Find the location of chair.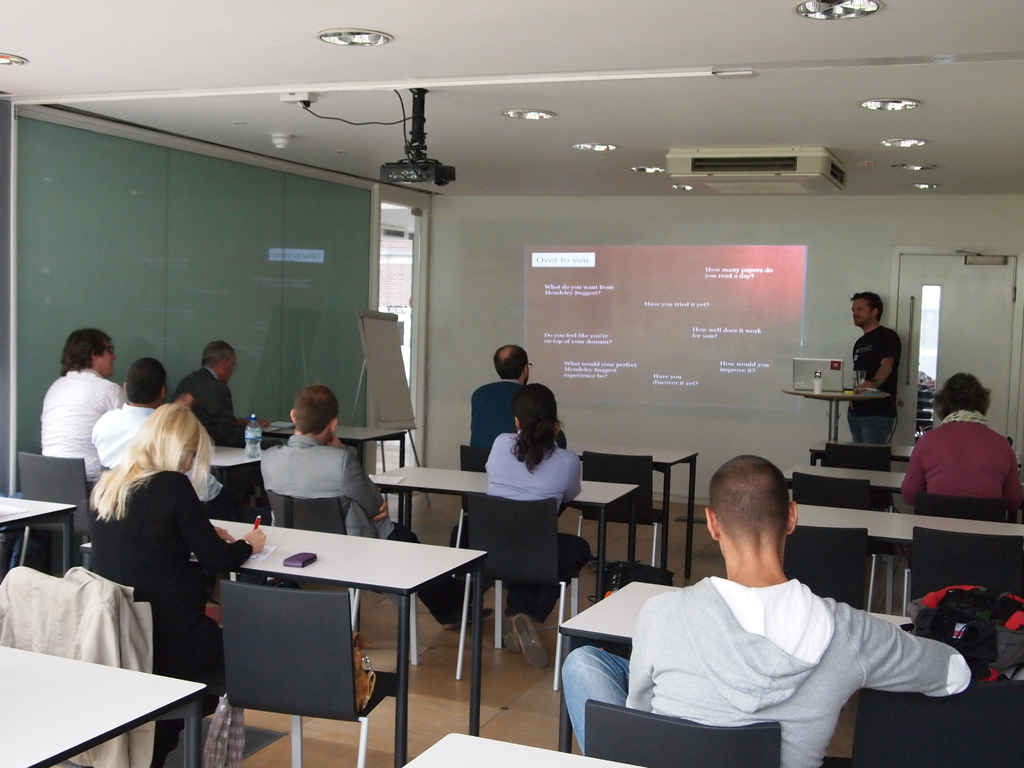
Location: bbox=(787, 526, 878, 614).
